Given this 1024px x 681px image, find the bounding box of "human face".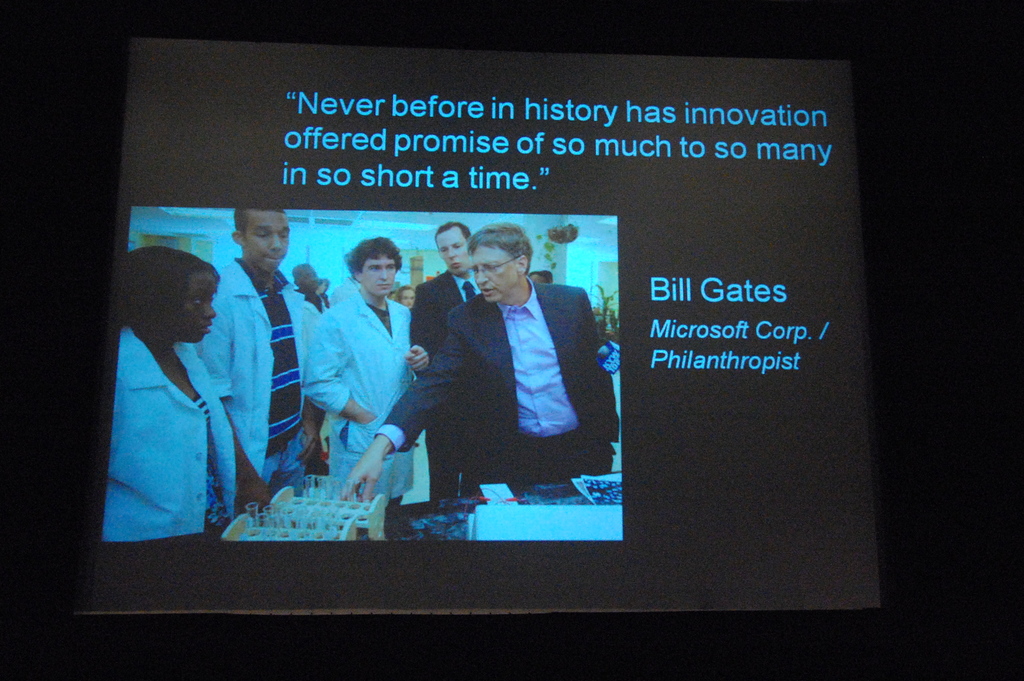
left=245, top=214, right=292, bottom=272.
